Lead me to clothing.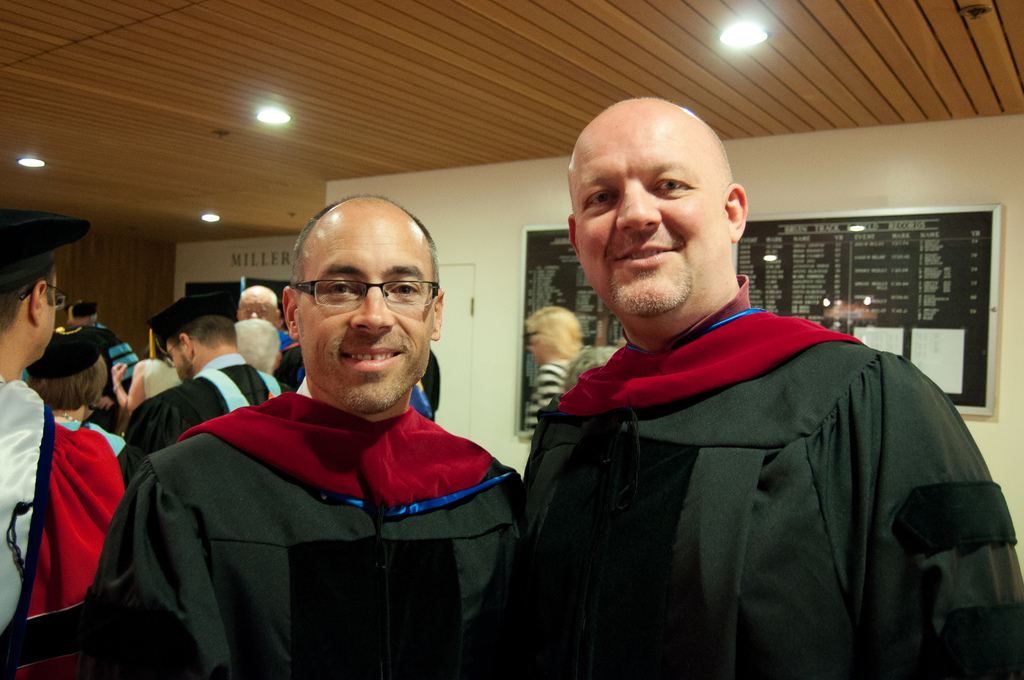
Lead to [67,403,518,679].
